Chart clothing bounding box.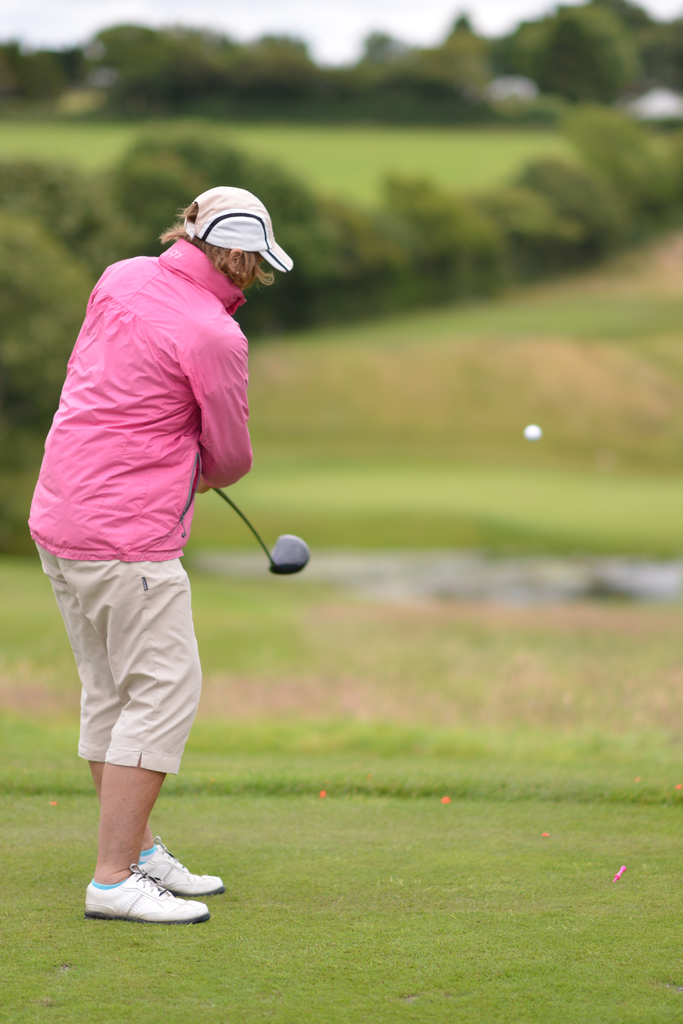
Charted: {"x1": 38, "y1": 194, "x2": 270, "y2": 793}.
